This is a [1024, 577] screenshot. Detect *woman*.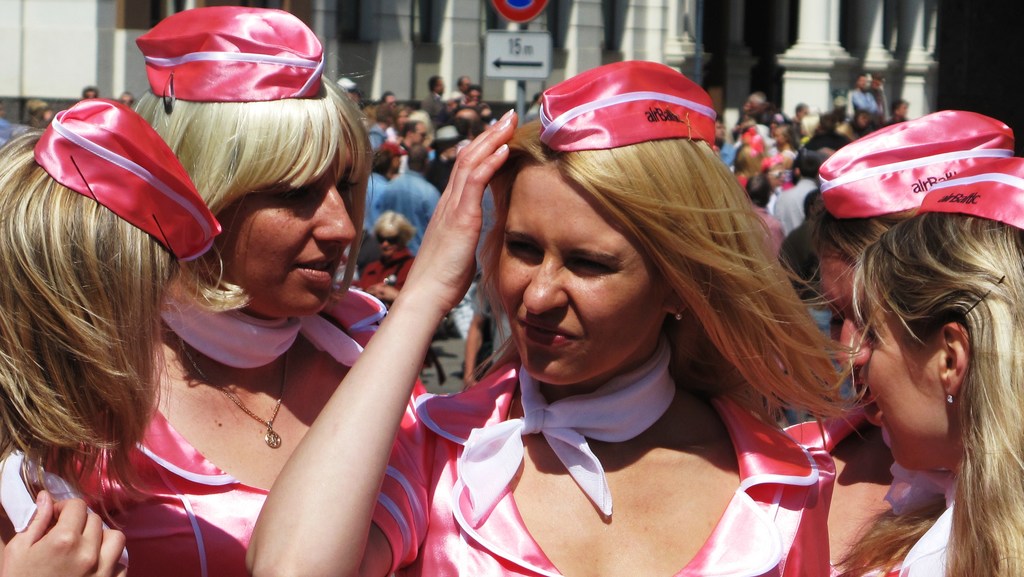
[x1=182, y1=83, x2=899, y2=549].
